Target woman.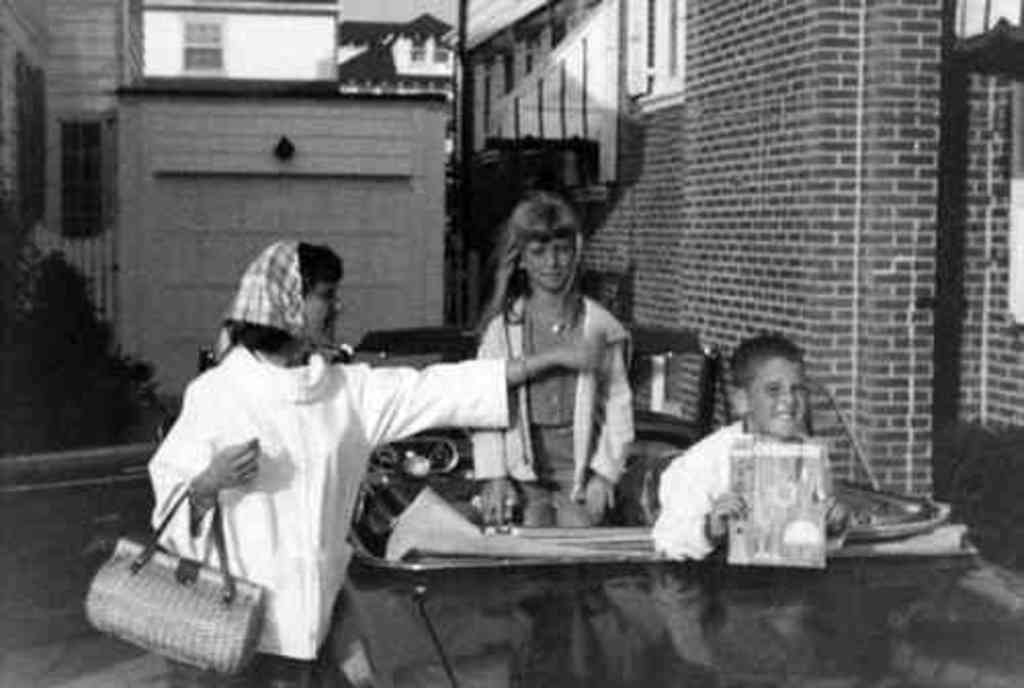
Target region: [x1=467, y1=192, x2=639, y2=524].
